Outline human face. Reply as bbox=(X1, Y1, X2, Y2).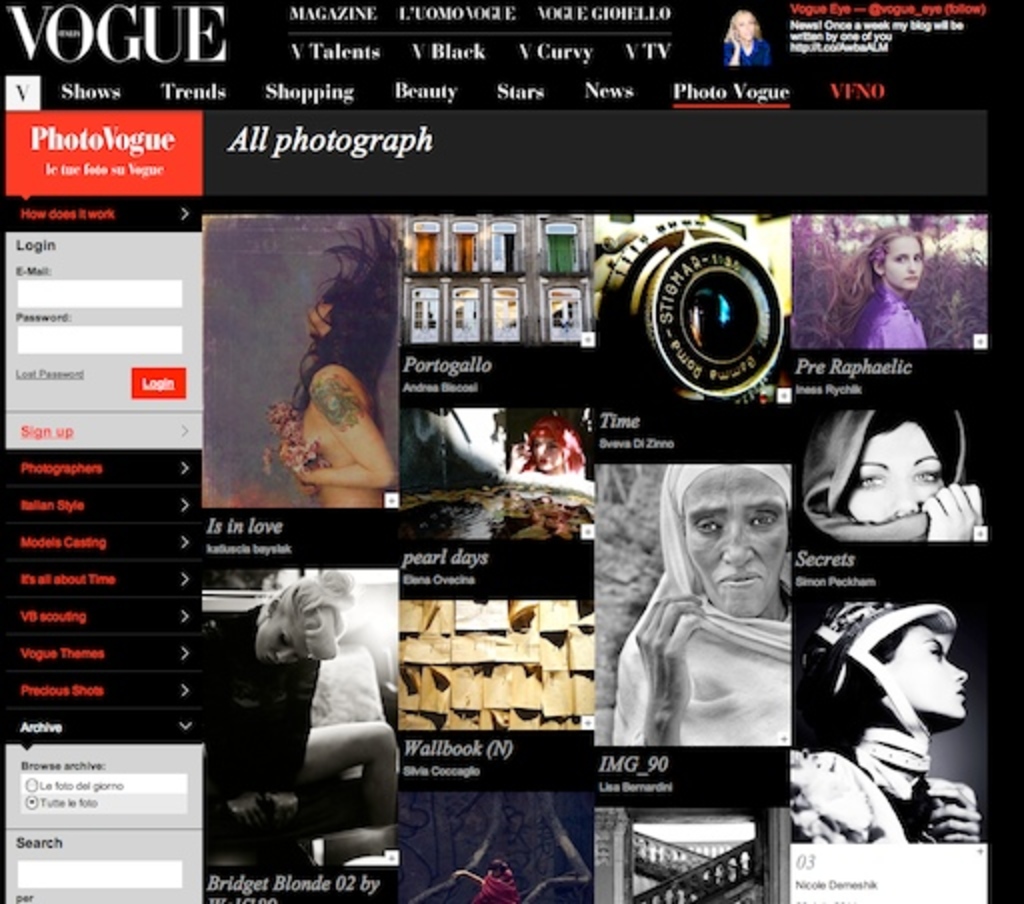
bbox=(680, 474, 808, 612).
